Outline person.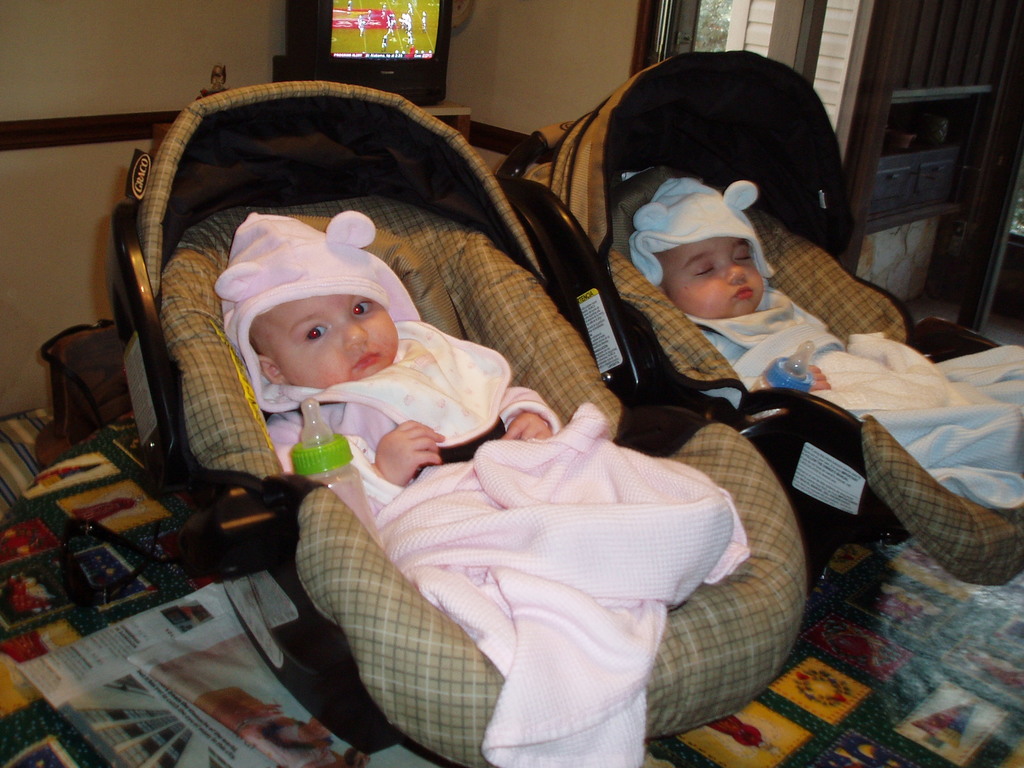
Outline: locate(626, 163, 957, 449).
